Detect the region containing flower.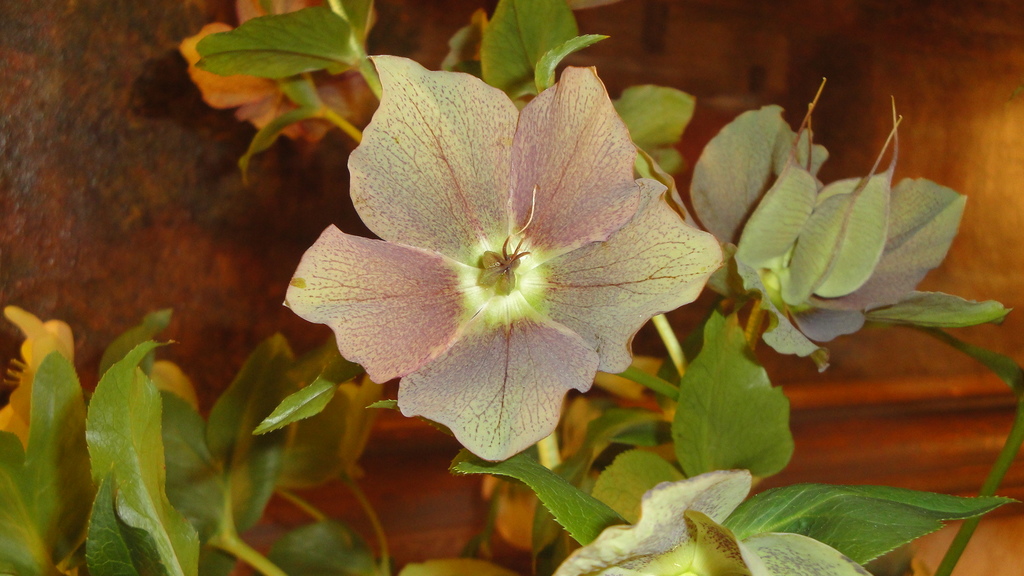
(x1=281, y1=53, x2=724, y2=461).
